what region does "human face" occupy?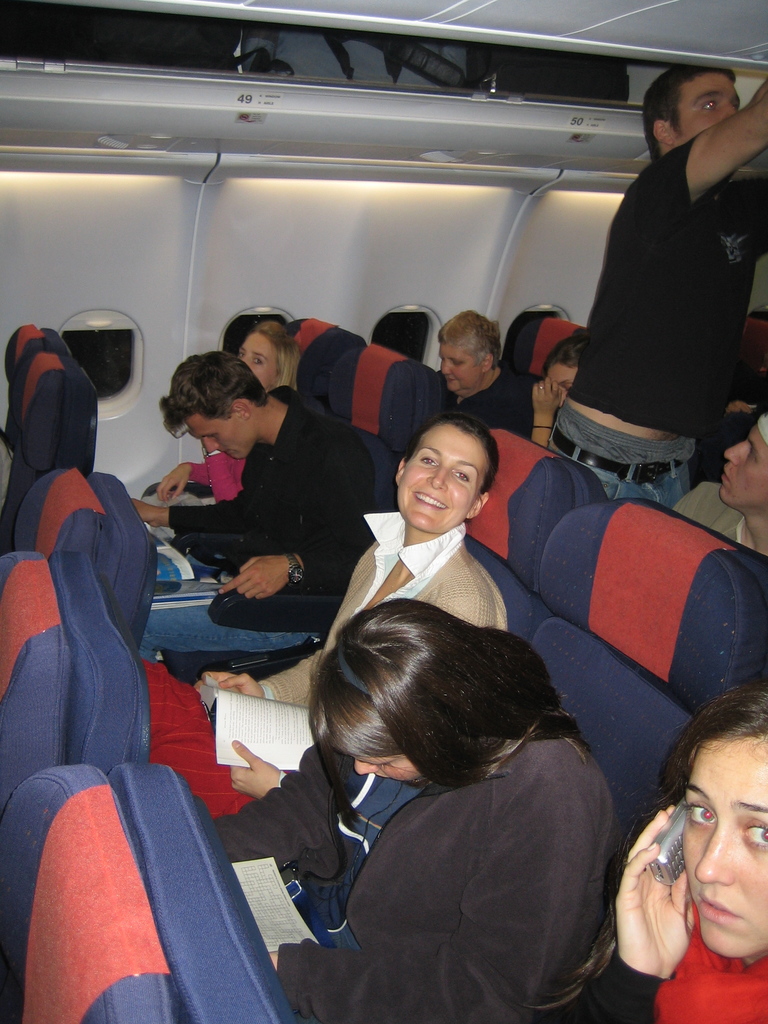
region(397, 424, 486, 532).
